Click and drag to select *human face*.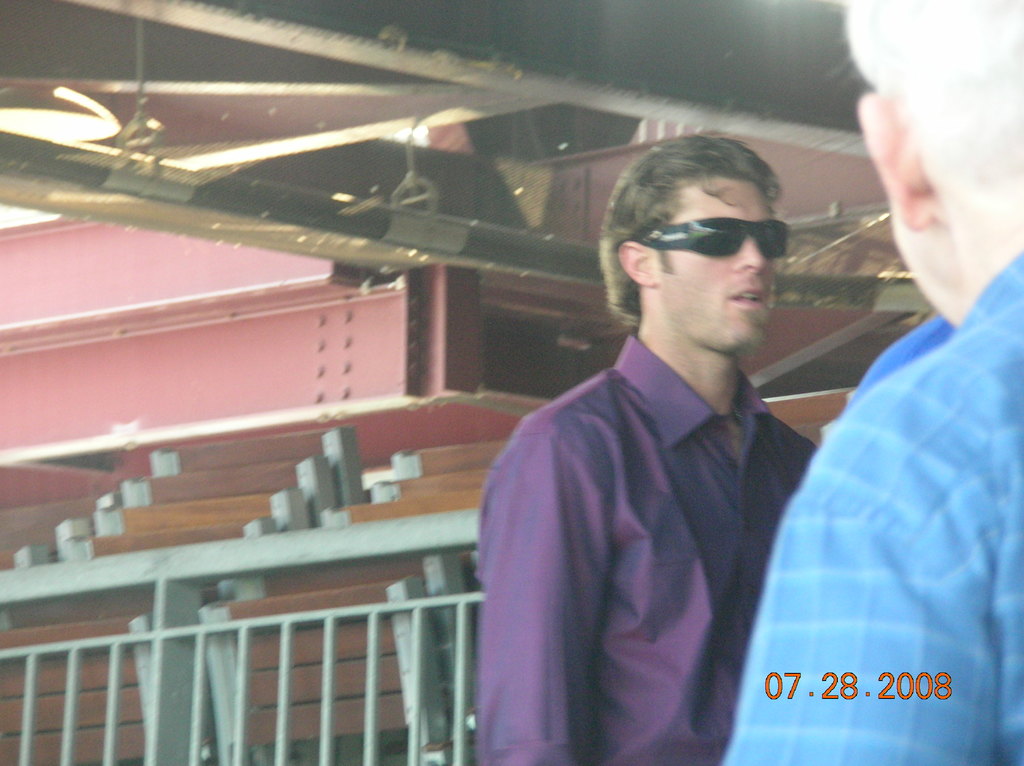
Selection: (left=675, top=175, right=789, bottom=348).
